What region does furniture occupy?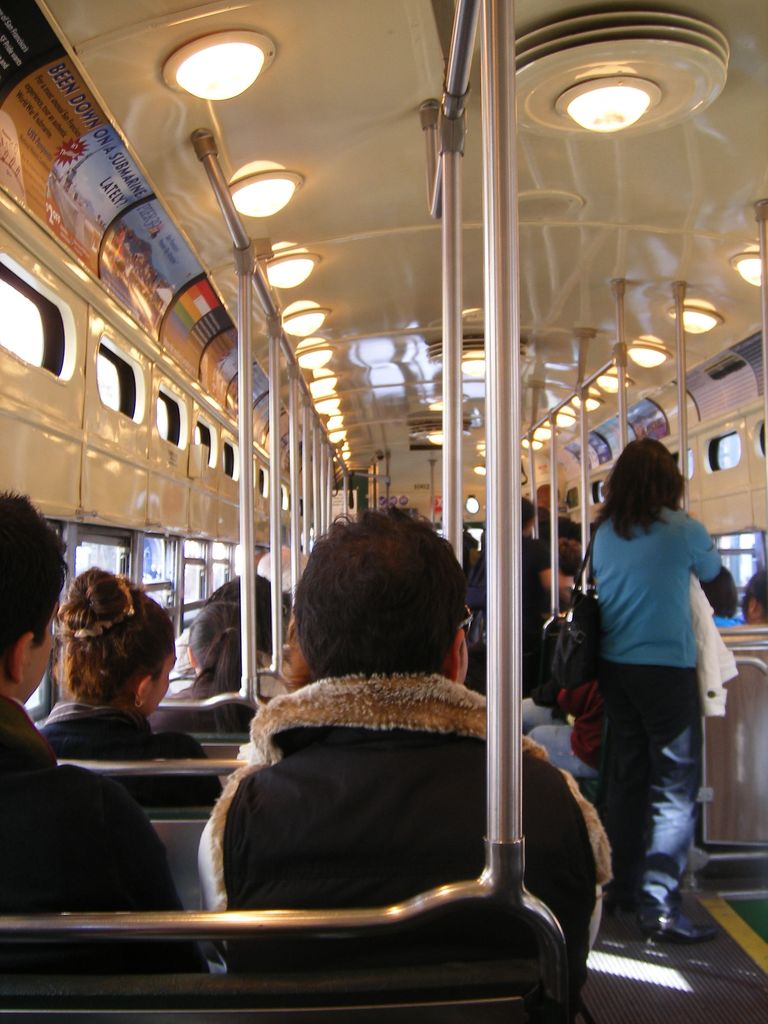
crop(0, 840, 567, 1023).
